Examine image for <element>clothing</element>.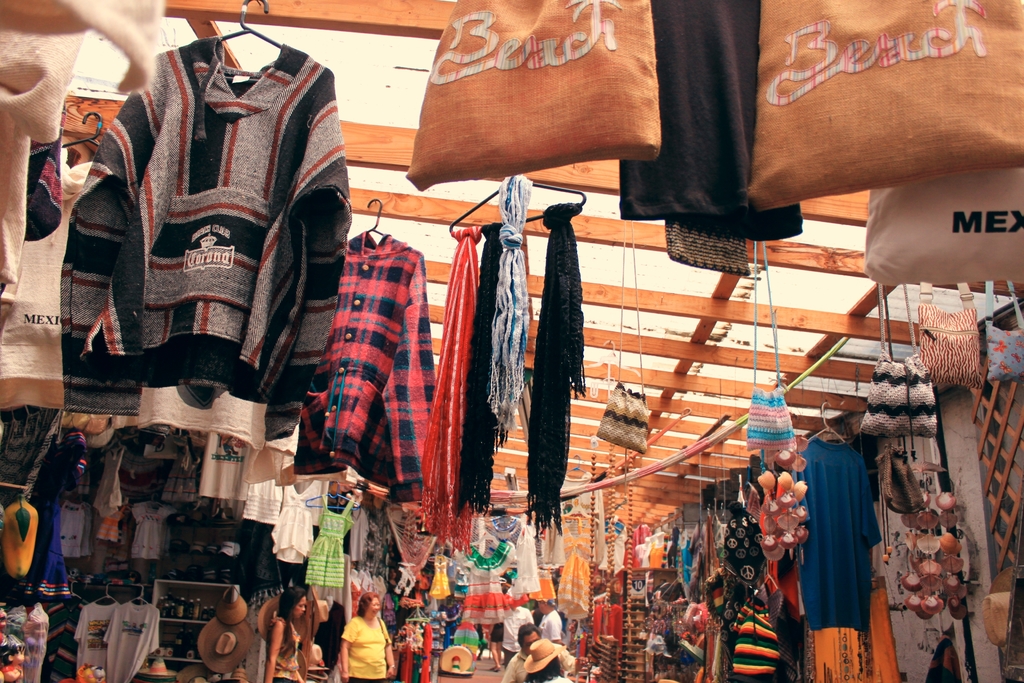
Examination result: select_region(213, 597, 252, 624).
